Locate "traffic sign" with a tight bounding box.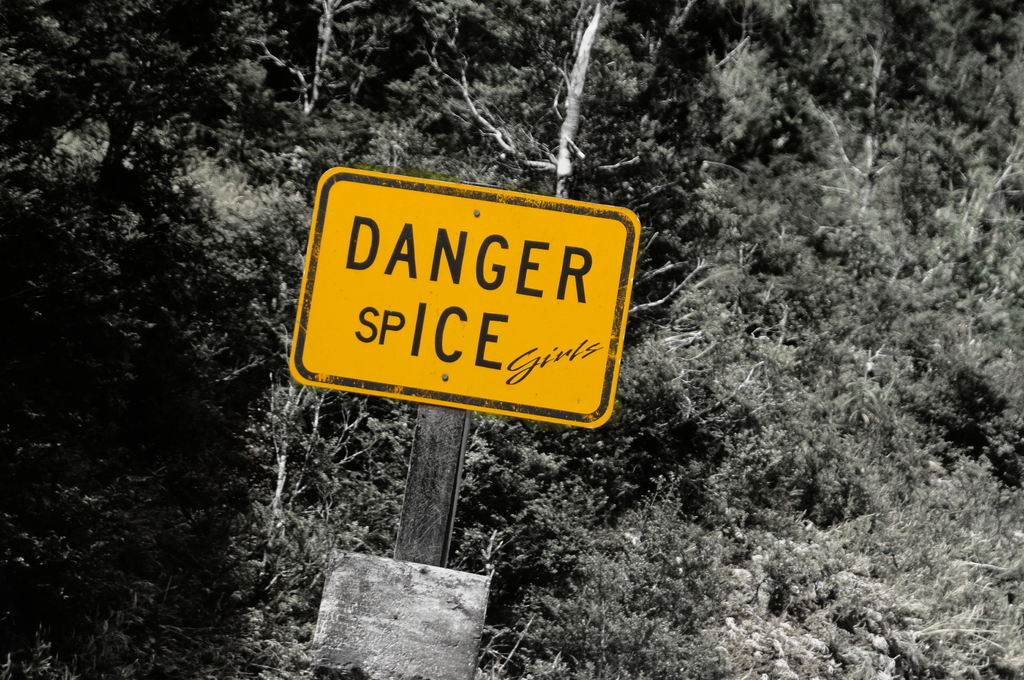
l=287, t=160, r=644, b=429.
